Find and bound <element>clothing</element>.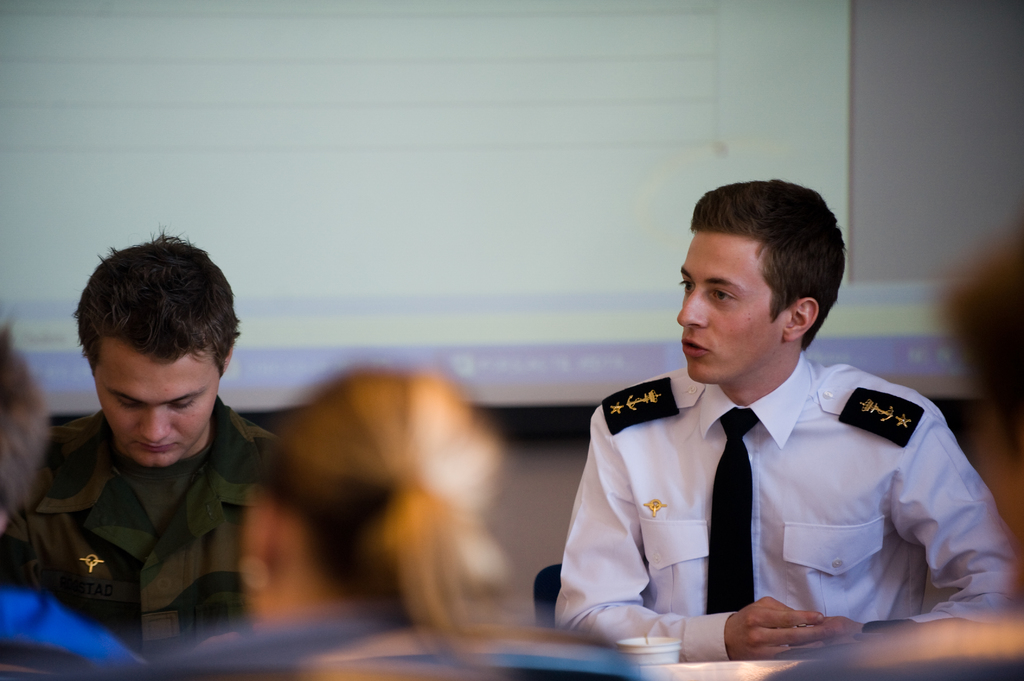
Bound: {"x1": 6, "y1": 398, "x2": 271, "y2": 661}.
